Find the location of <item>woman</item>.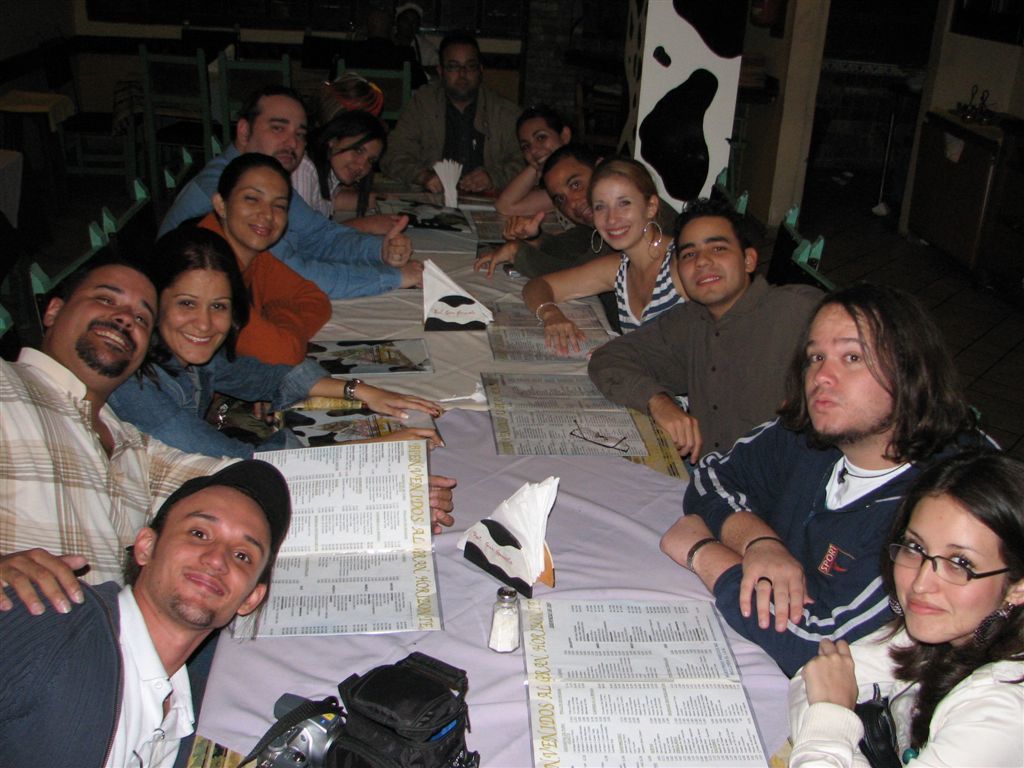
Location: (104,219,450,475).
